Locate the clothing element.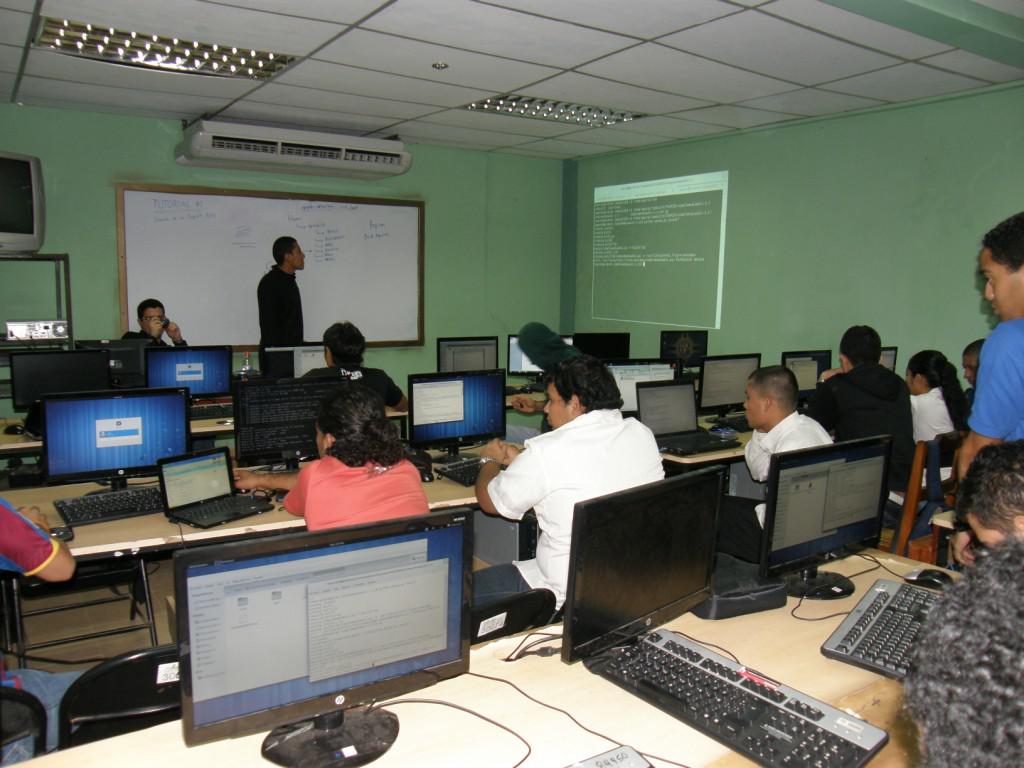
Element bbox: detection(802, 356, 918, 531).
